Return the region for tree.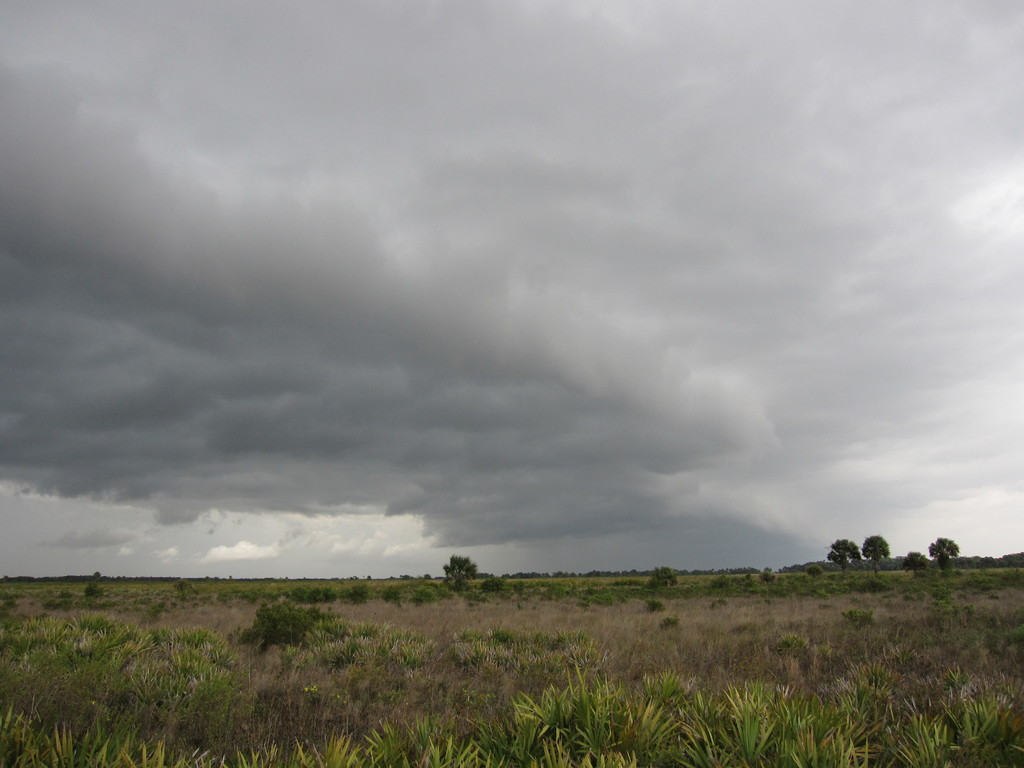
bbox=[646, 565, 680, 589].
